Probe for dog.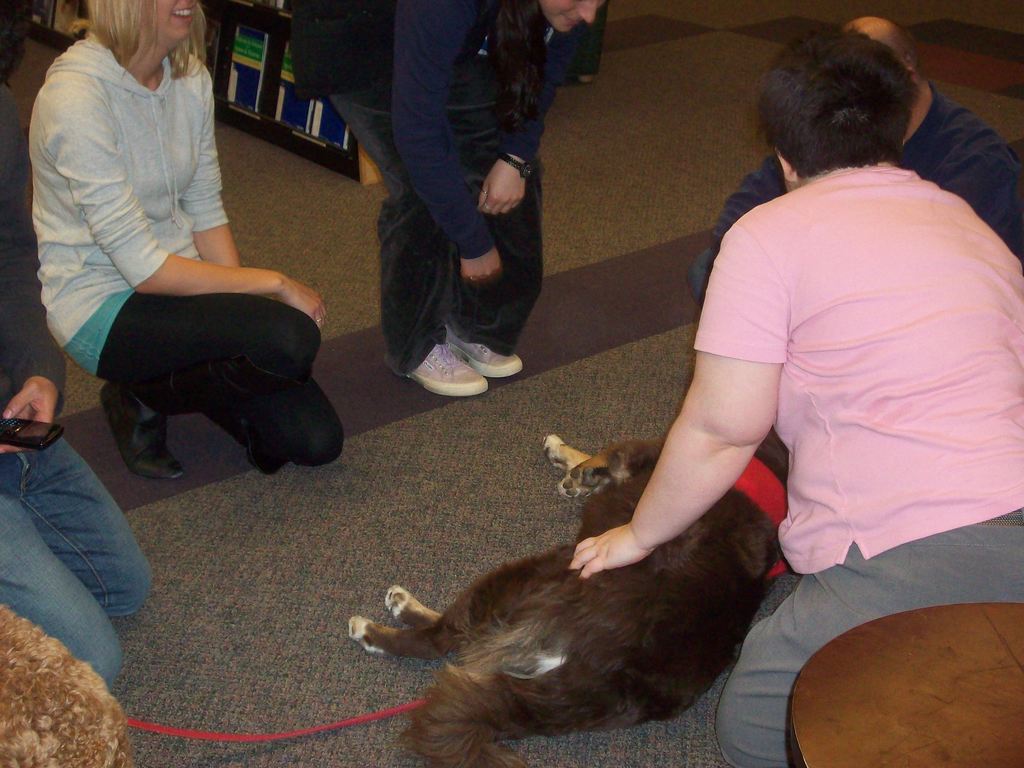
Probe result: BBox(0, 601, 138, 767).
